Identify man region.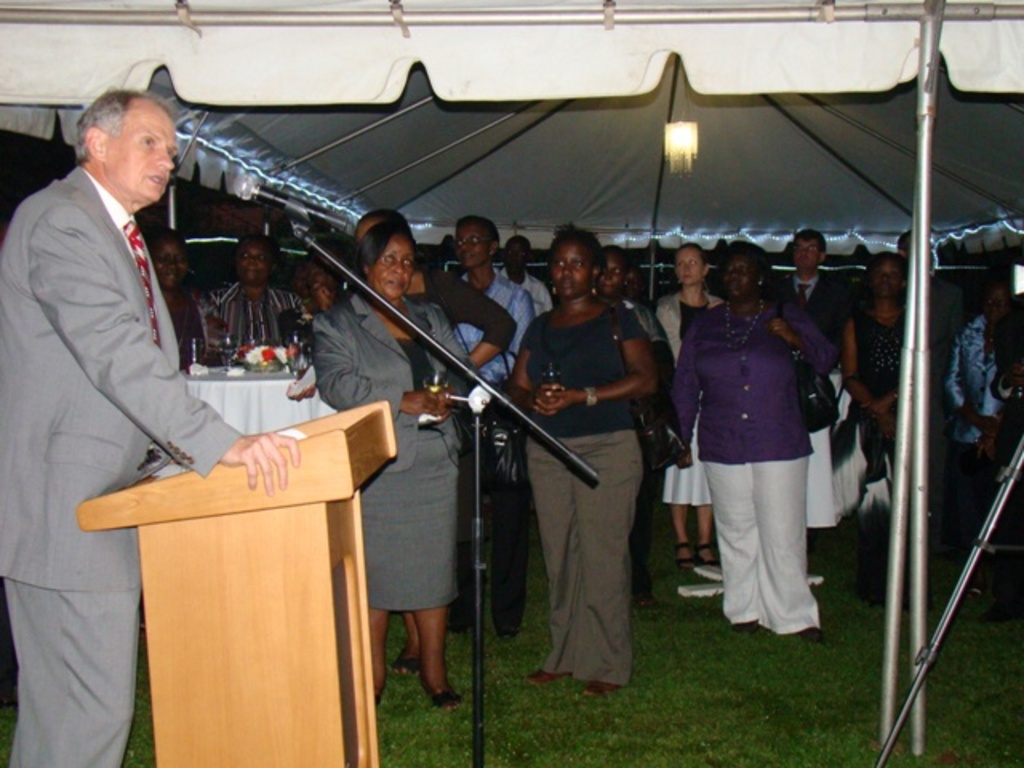
Region: <box>891,226,939,350</box>.
